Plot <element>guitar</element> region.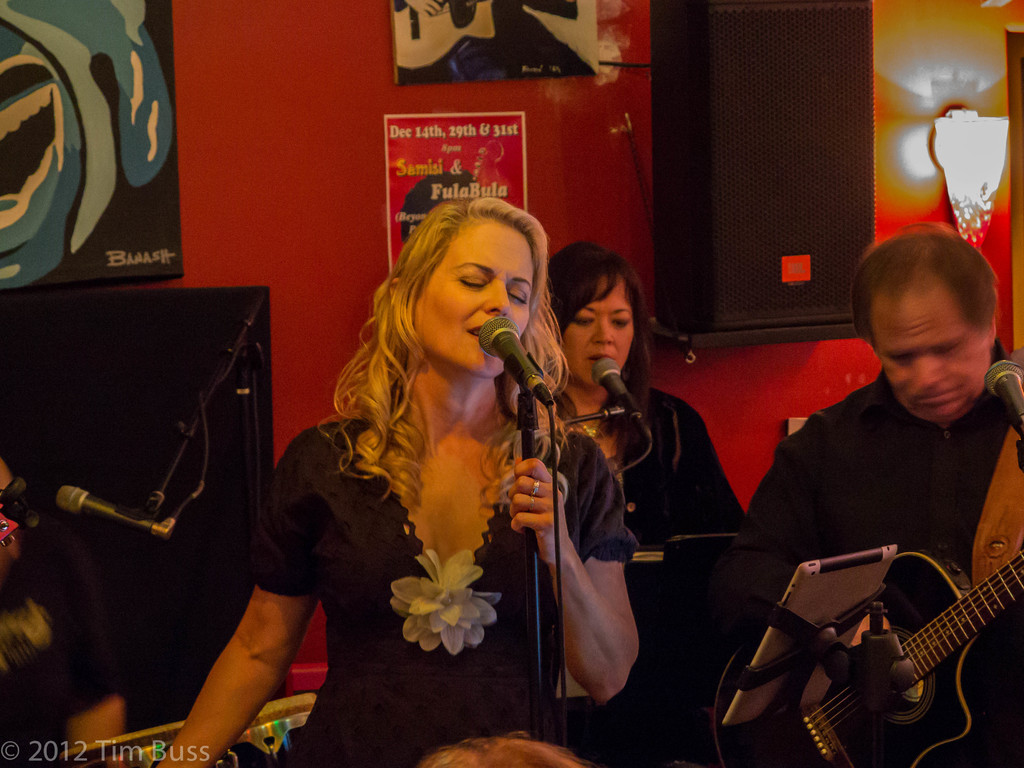
Plotted at left=735, top=538, right=1023, bottom=767.
